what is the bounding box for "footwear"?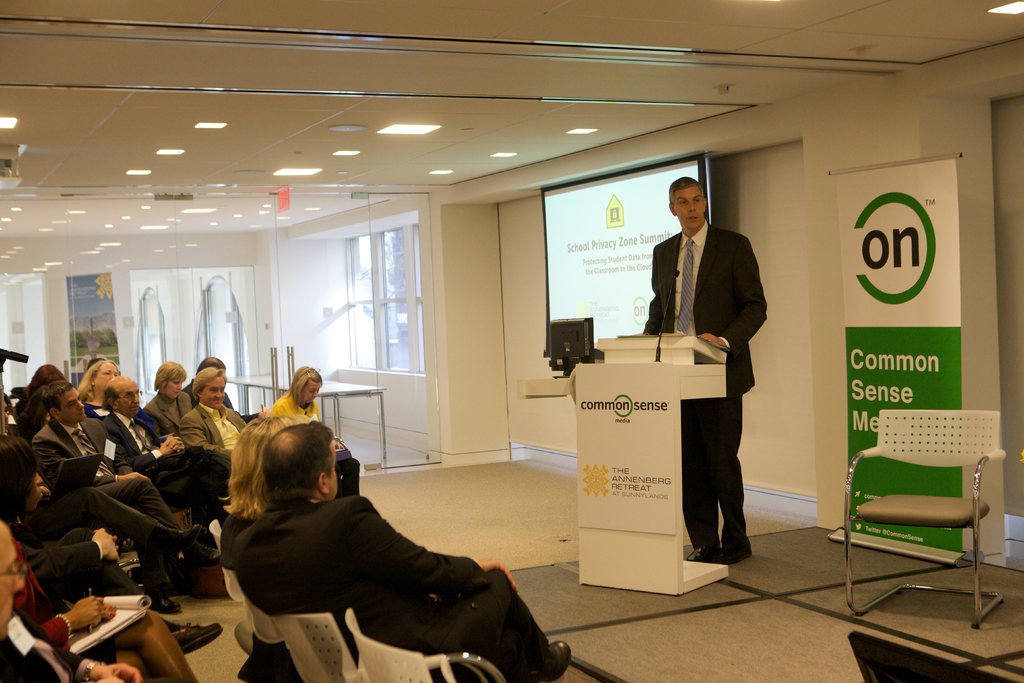
<box>521,636,570,682</box>.
